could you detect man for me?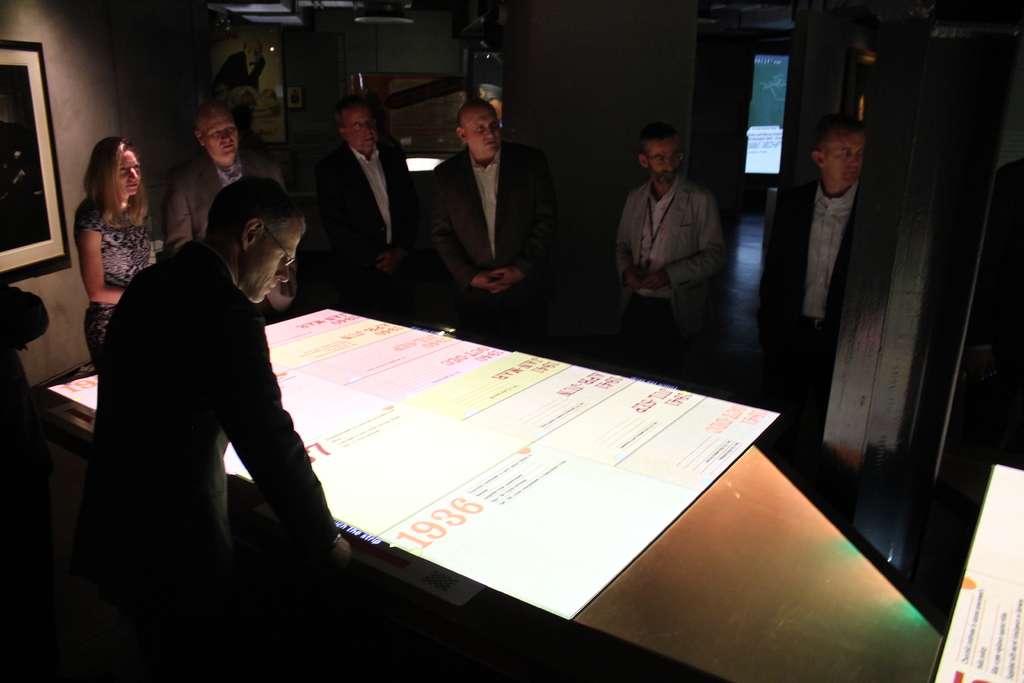
Detection result: {"left": 317, "top": 97, "right": 420, "bottom": 323}.
